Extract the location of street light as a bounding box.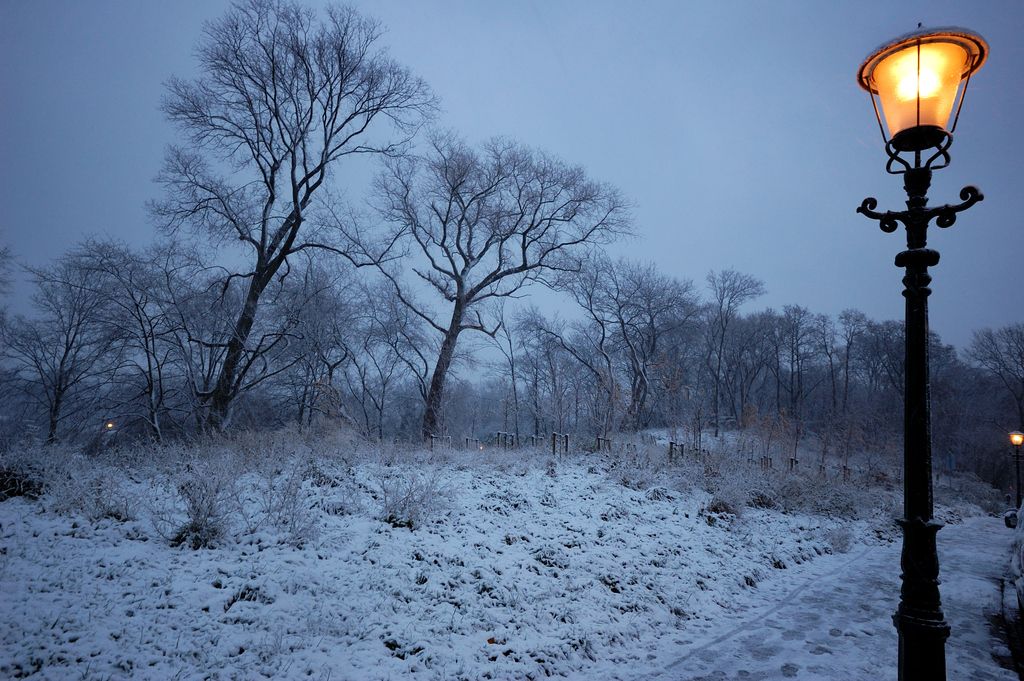
crop(1007, 426, 1023, 500).
